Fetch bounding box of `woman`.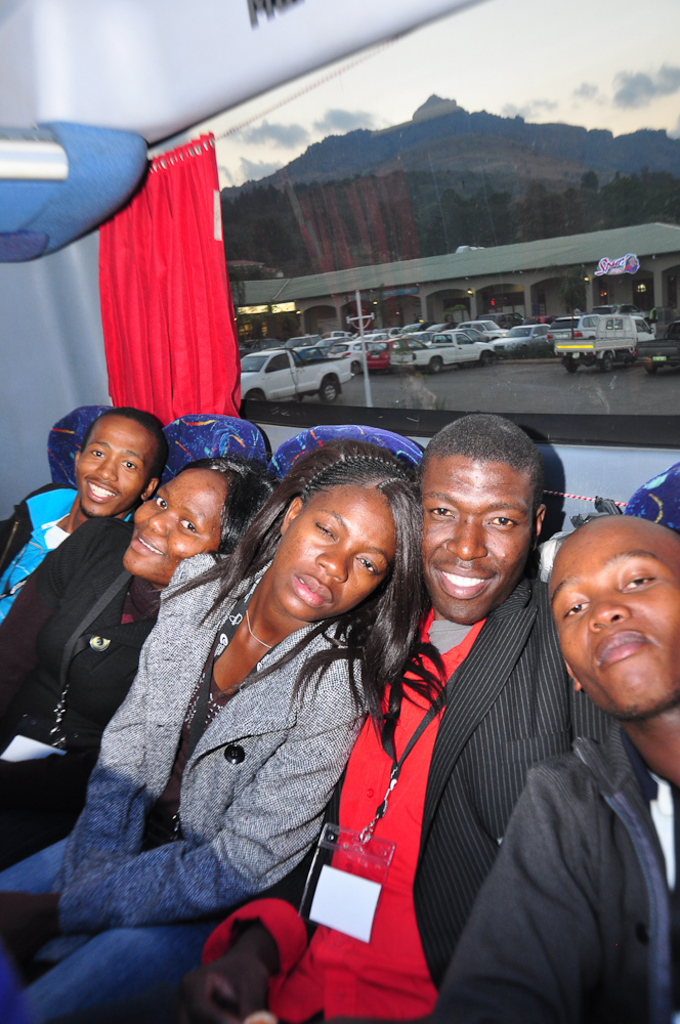
Bbox: detection(0, 456, 280, 869).
